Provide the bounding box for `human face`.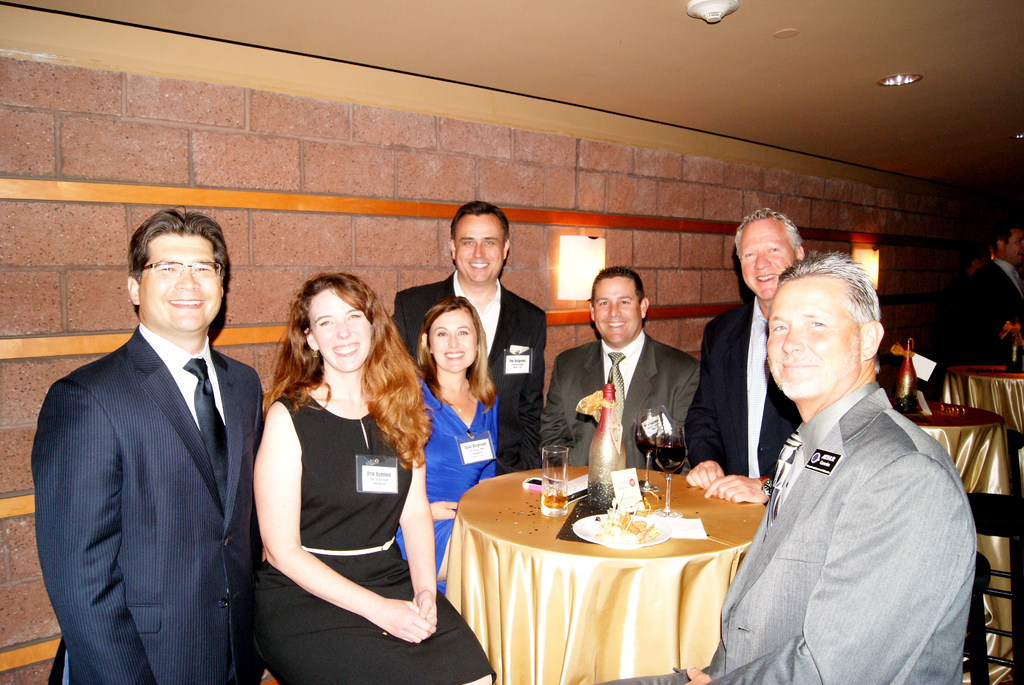
{"x1": 141, "y1": 239, "x2": 217, "y2": 333}.
